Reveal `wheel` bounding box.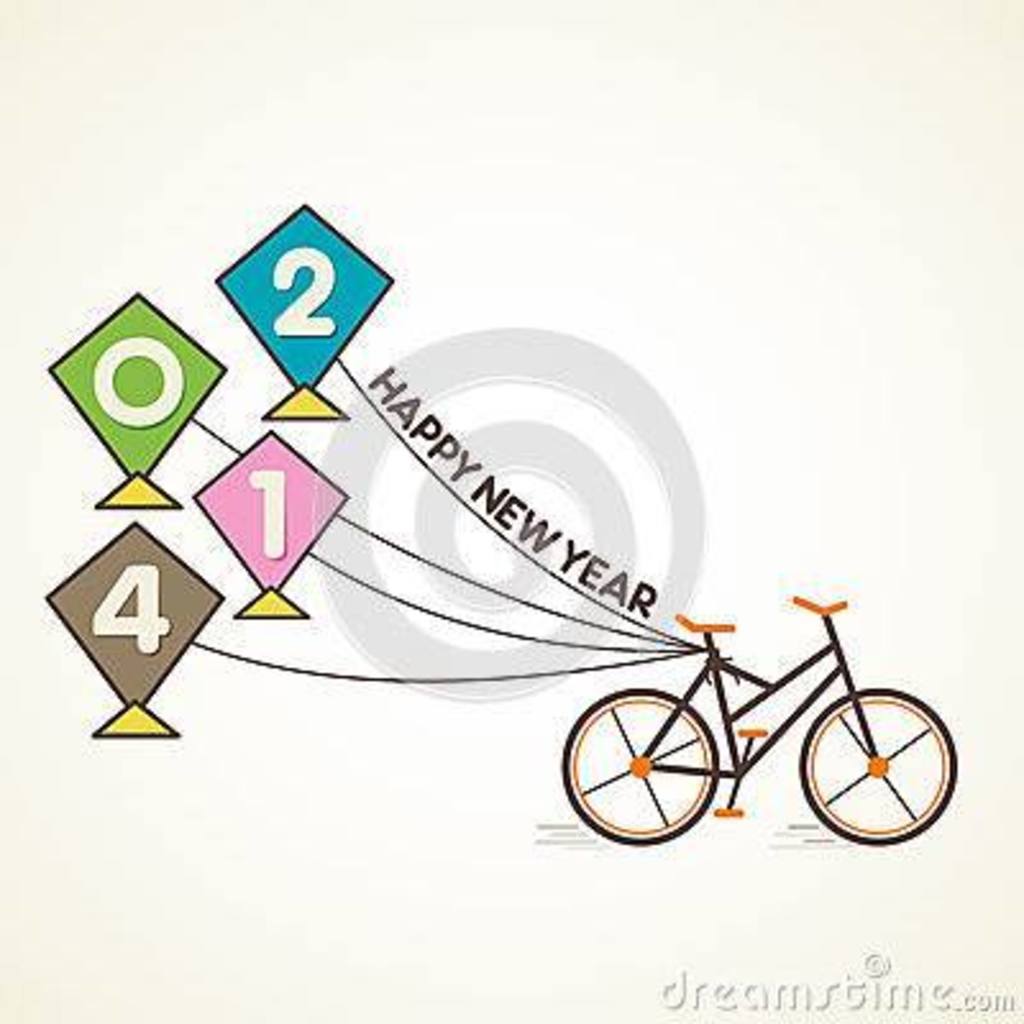
Revealed: detection(563, 691, 719, 850).
